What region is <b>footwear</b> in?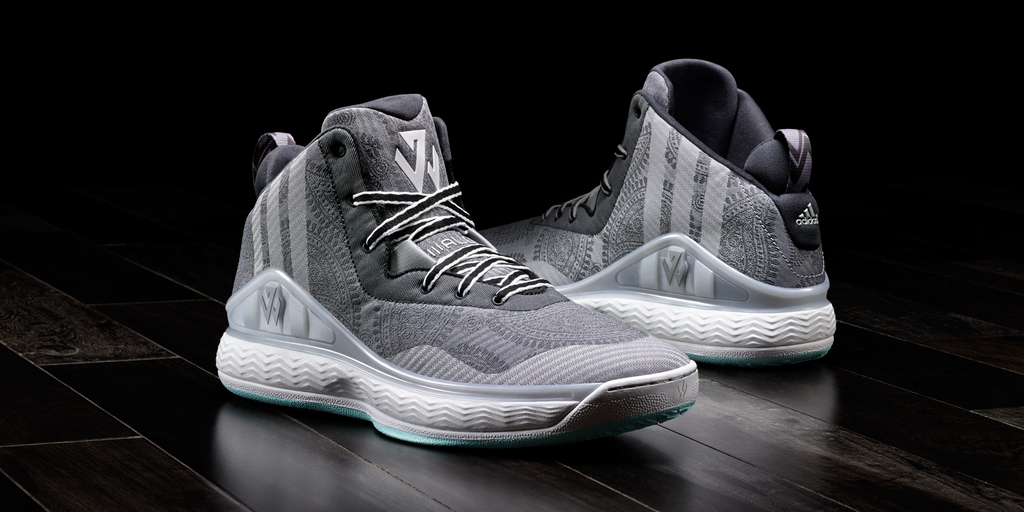
region(476, 60, 835, 365).
